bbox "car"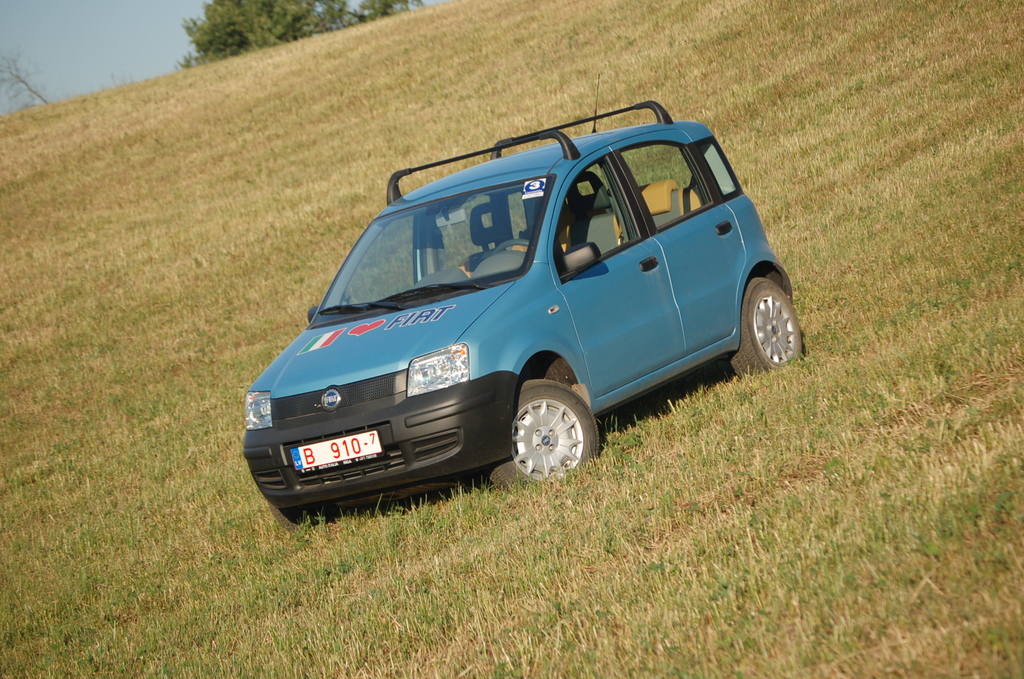
BBox(237, 71, 808, 541)
